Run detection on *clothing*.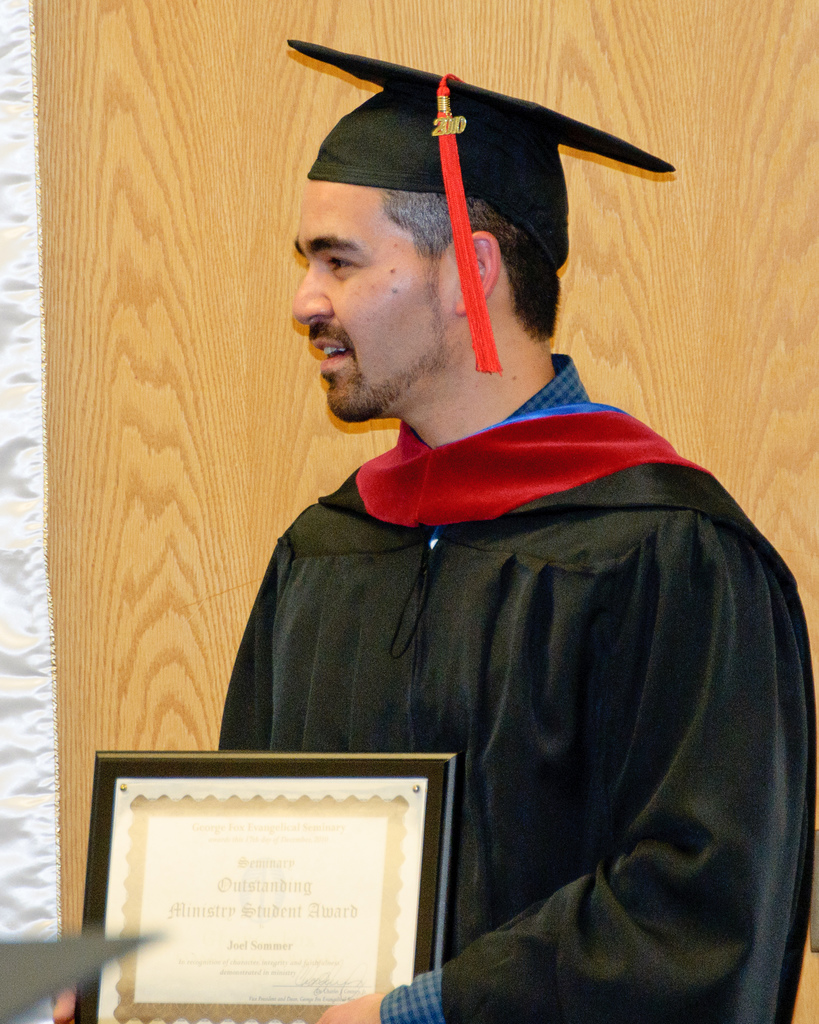
Result: crop(214, 345, 818, 1023).
